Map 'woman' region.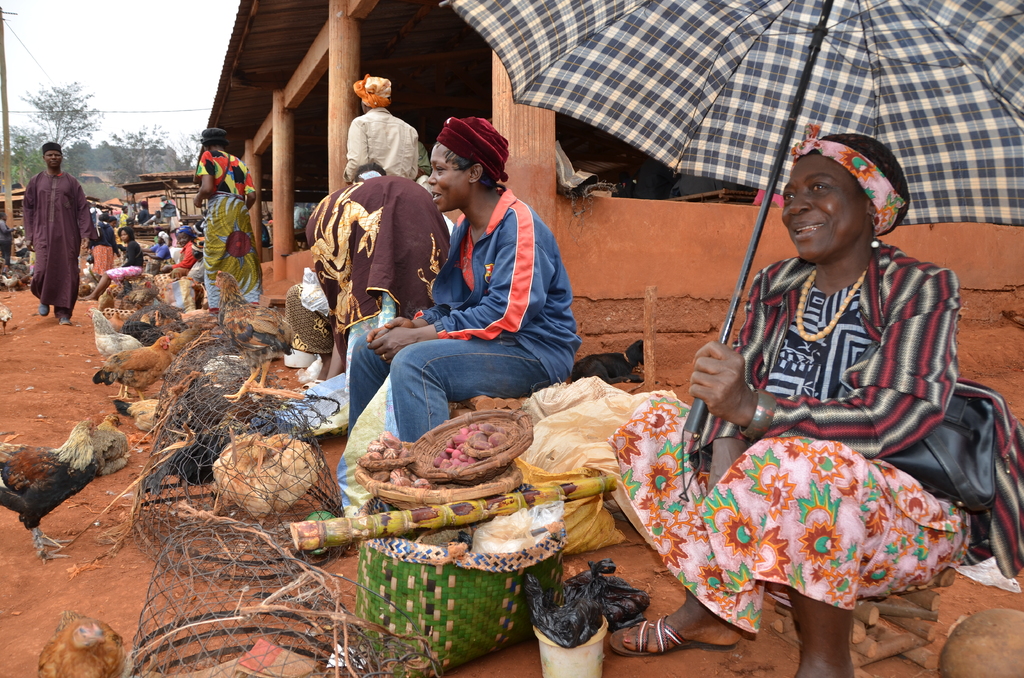
Mapped to box=[367, 111, 573, 451].
